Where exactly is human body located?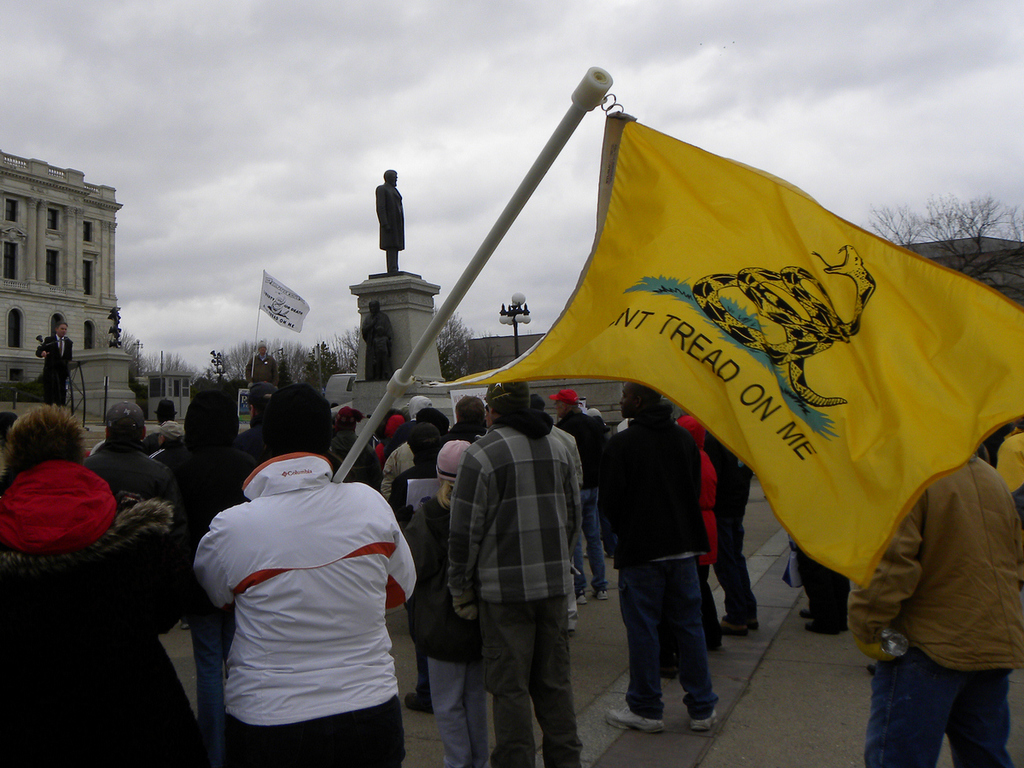
Its bounding box is 189/361/415/753.
